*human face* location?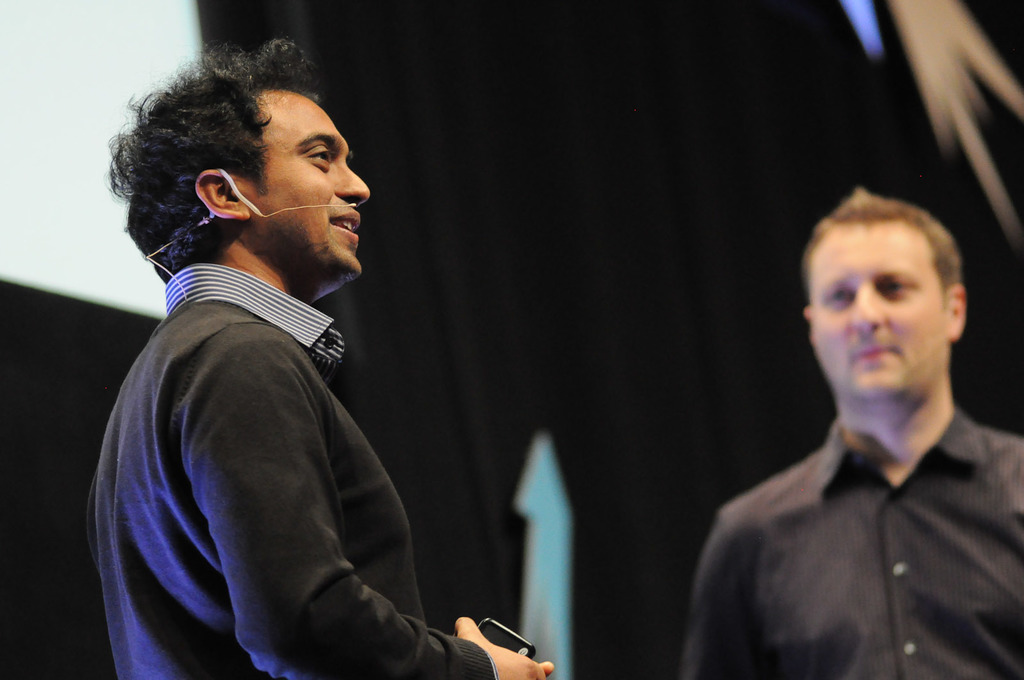
bbox=(260, 84, 373, 273)
